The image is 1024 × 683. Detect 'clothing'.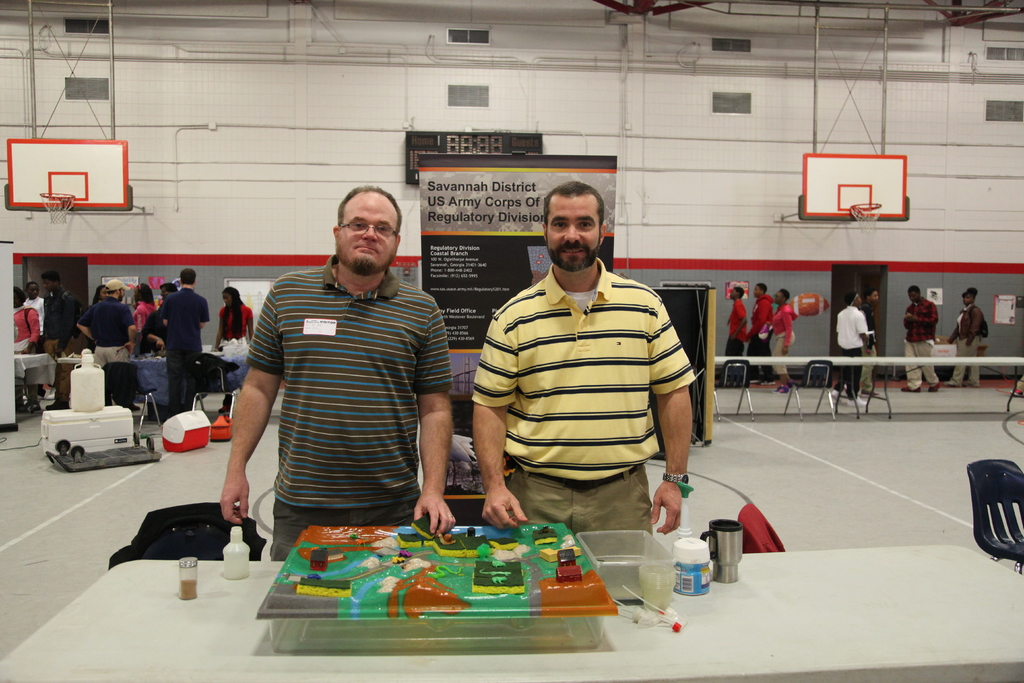
Detection: 136:304:166:352.
